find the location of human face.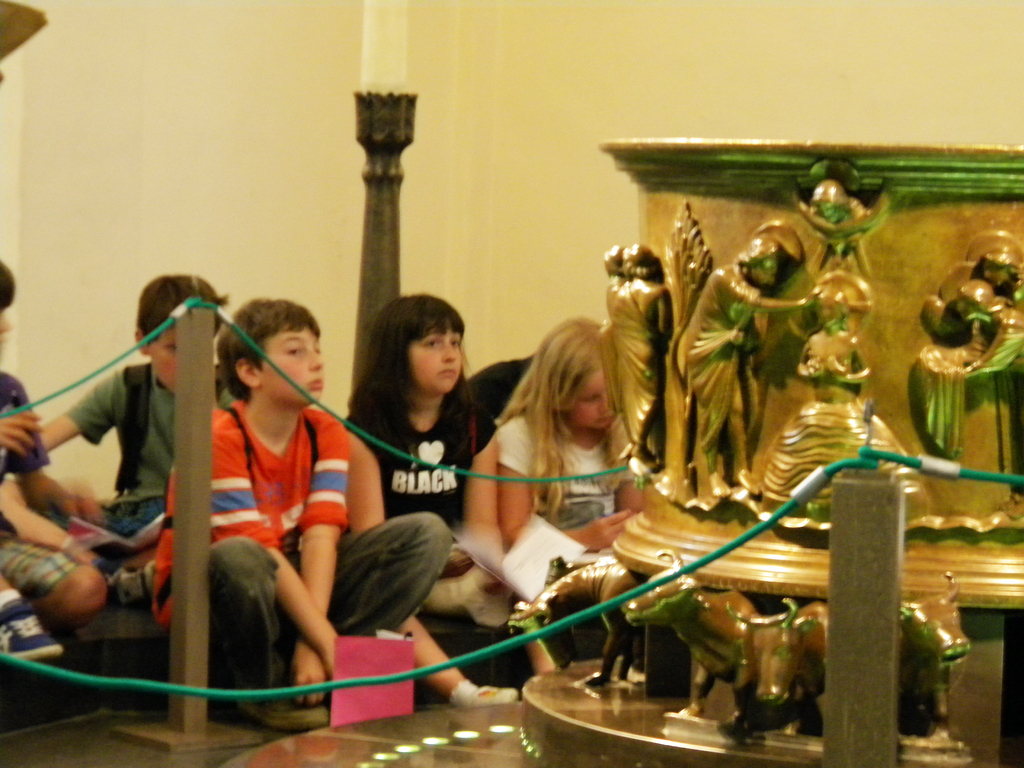
Location: region(982, 260, 1011, 285).
